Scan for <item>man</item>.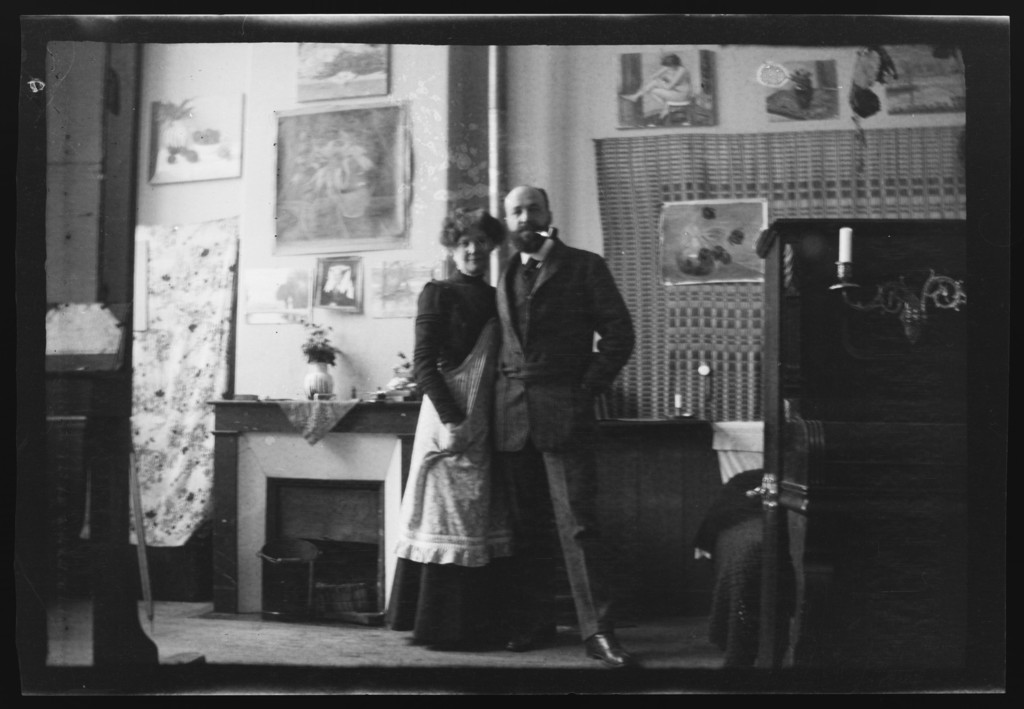
Scan result: rect(477, 157, 643, 668).
